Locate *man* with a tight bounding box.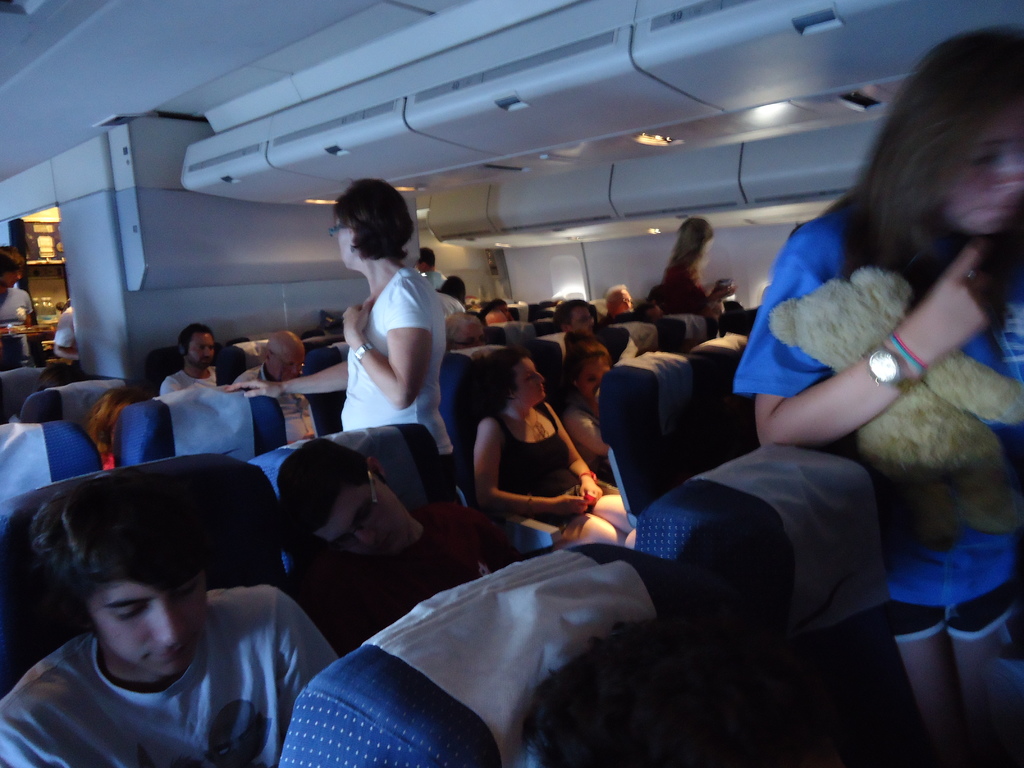
region(13, 479, 344, 767).
